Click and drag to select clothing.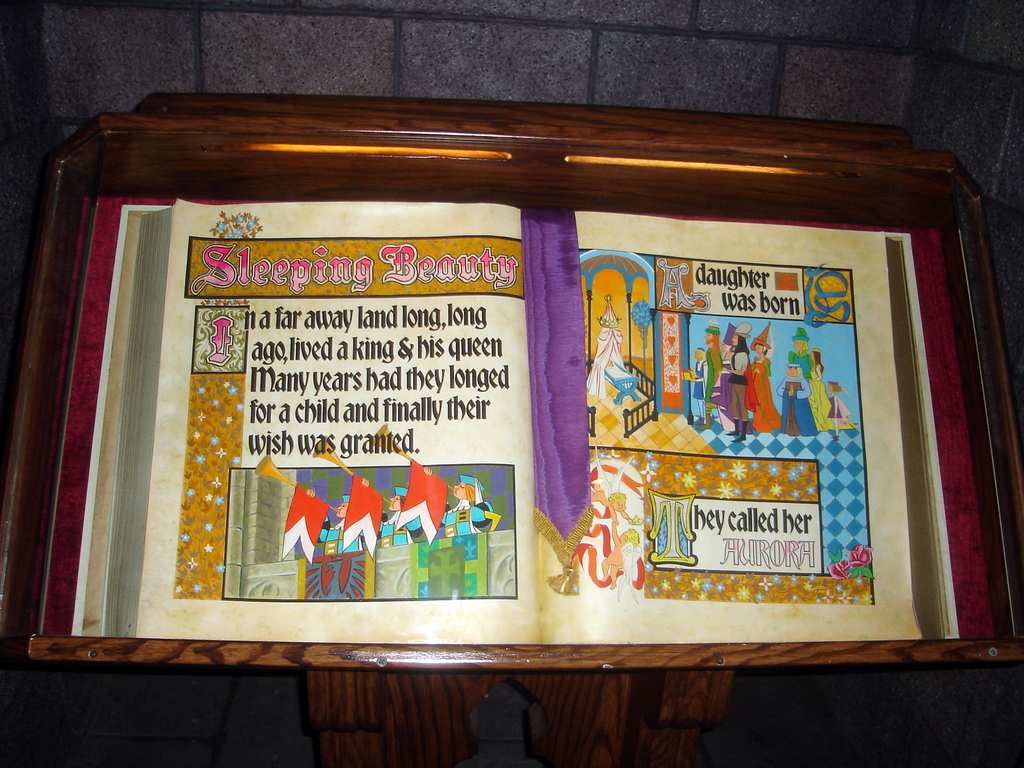
Selection: 723,348,749,431.
